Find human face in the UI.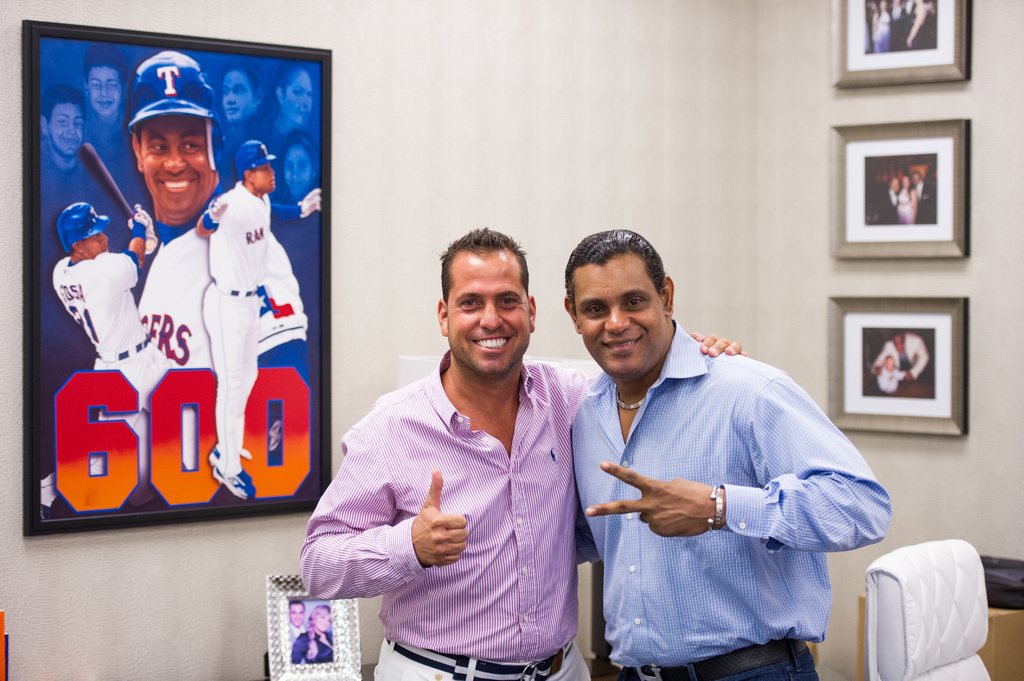
UI element at x1=84, y1=66, x2=118, y2=115.
